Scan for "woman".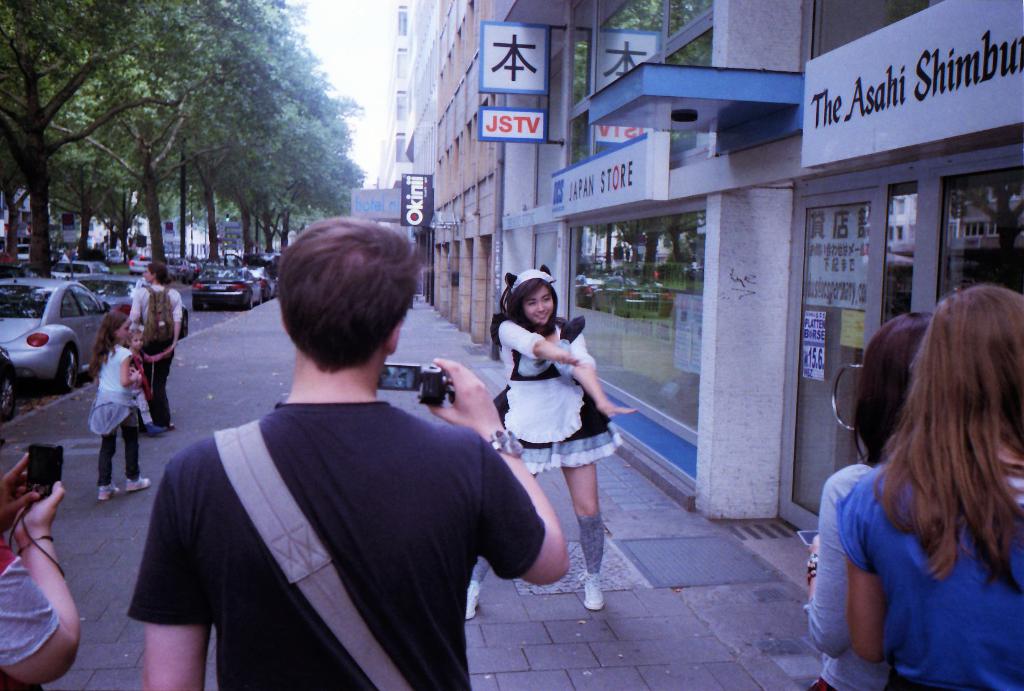
Scan result: x1=133, y1=260, x2=184, y2=434.
